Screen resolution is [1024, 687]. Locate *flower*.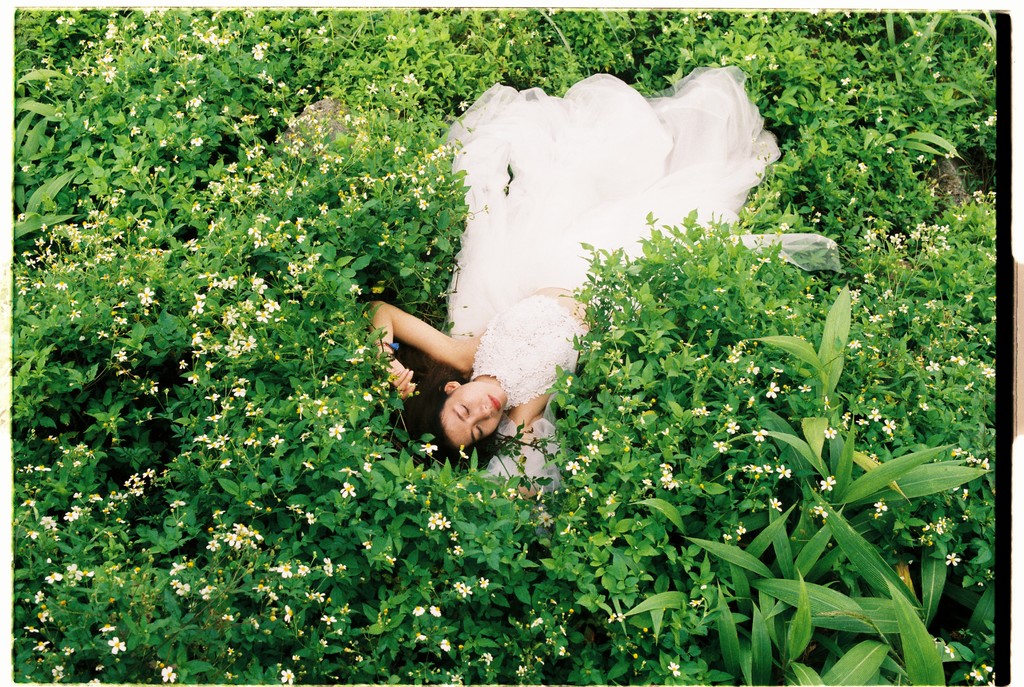
bbox(663, 458, 677, 483).
